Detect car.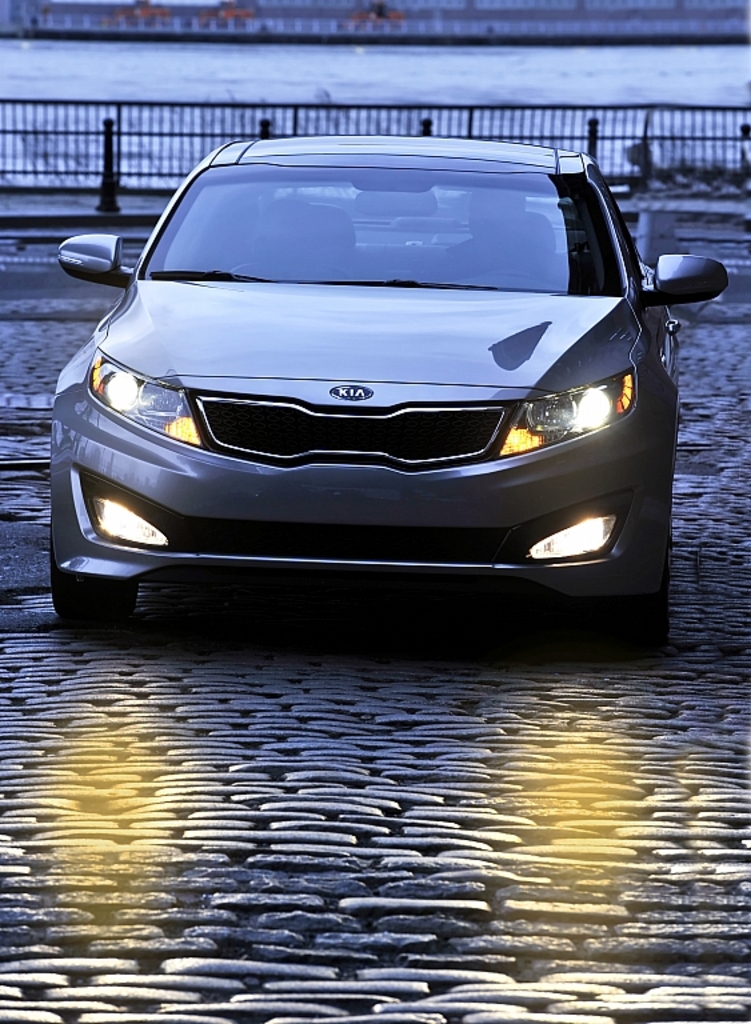
Detected at detection(48, 135, 731, 647).
